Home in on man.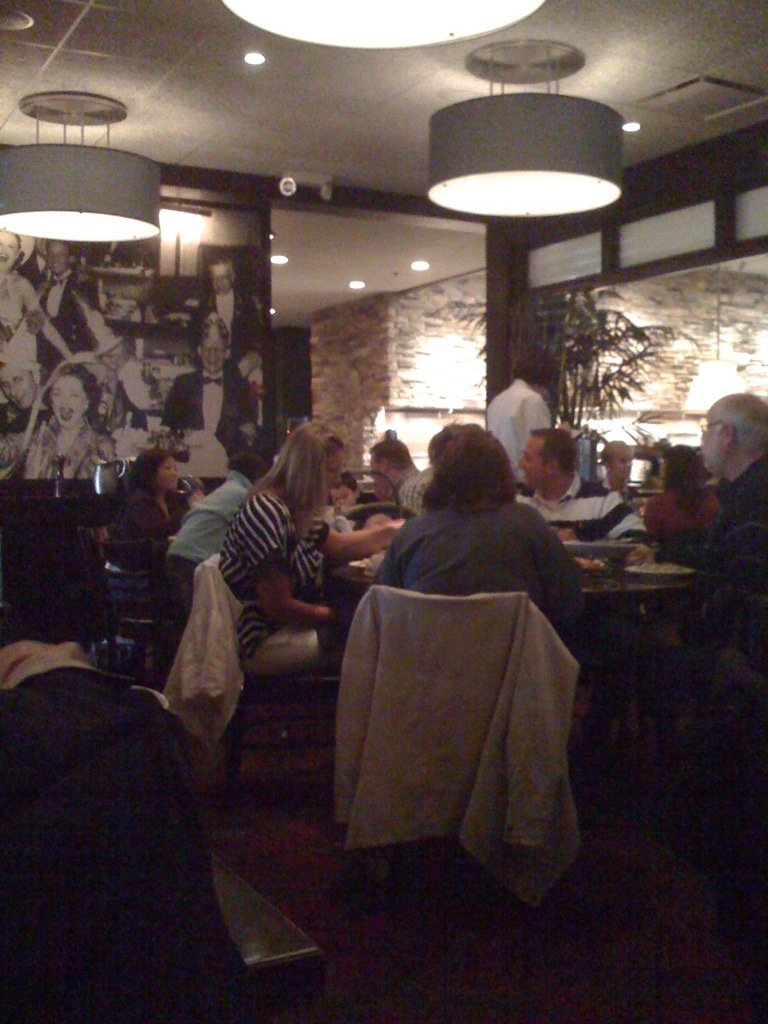
Homed in at <region>161, 322, 268, 468</region>.
